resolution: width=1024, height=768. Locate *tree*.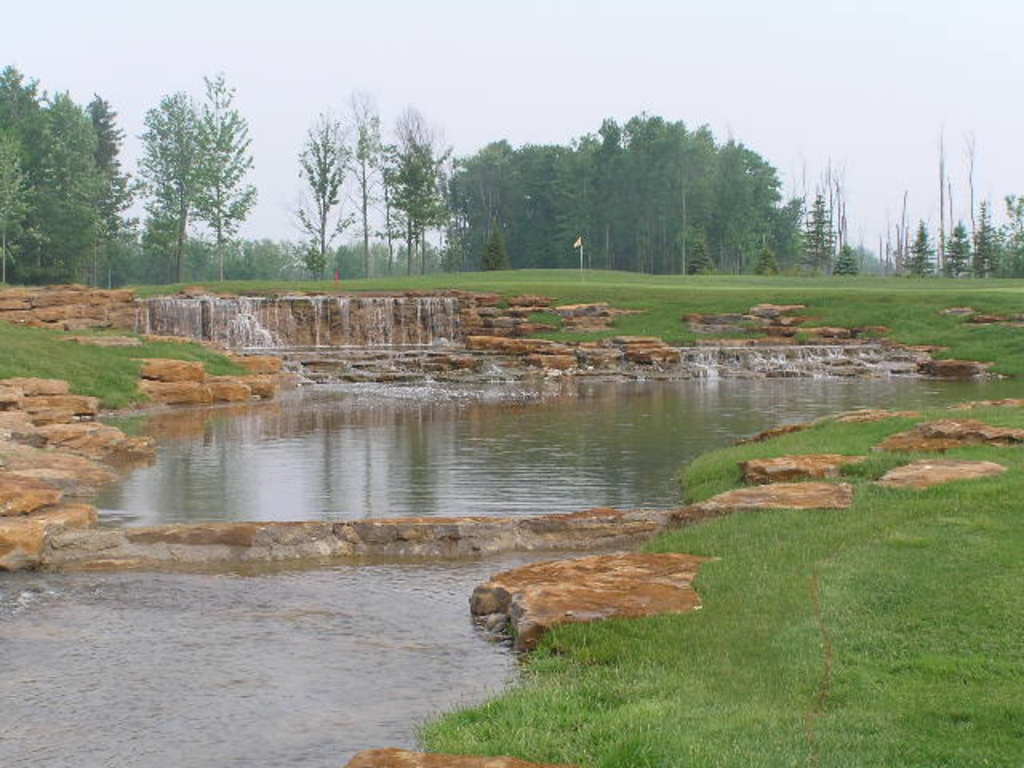
{"x1": 176, "y1": 90, "x2": 256, "y2": 274}.
